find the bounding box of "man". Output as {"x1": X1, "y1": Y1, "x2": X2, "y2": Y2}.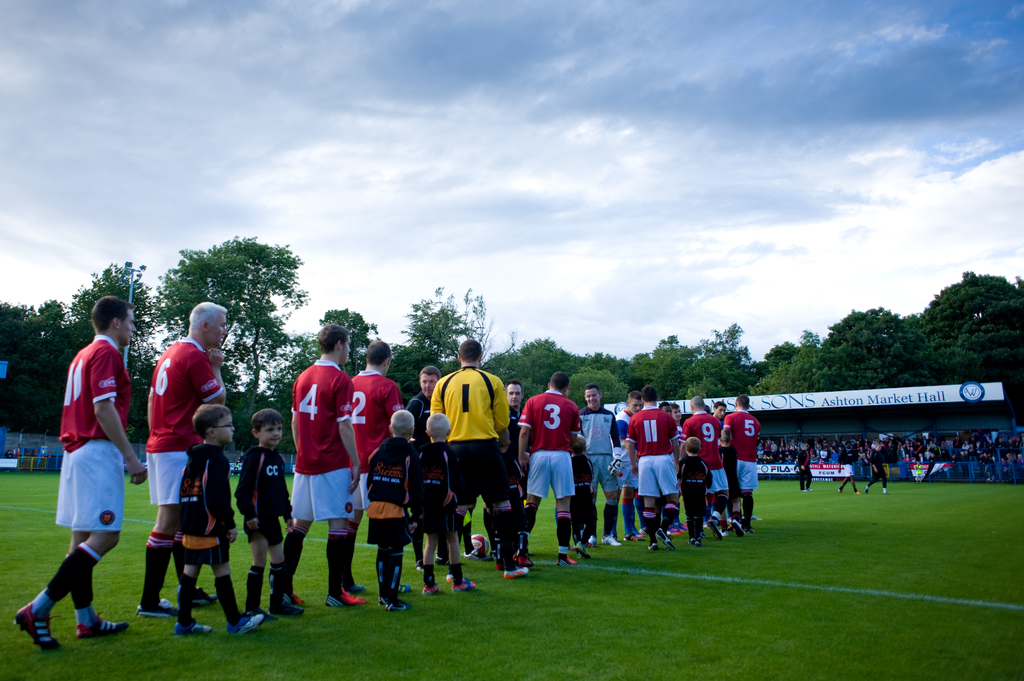
{"x1": 132, "y1": 298, "x2": 229, "y2": 617}.
